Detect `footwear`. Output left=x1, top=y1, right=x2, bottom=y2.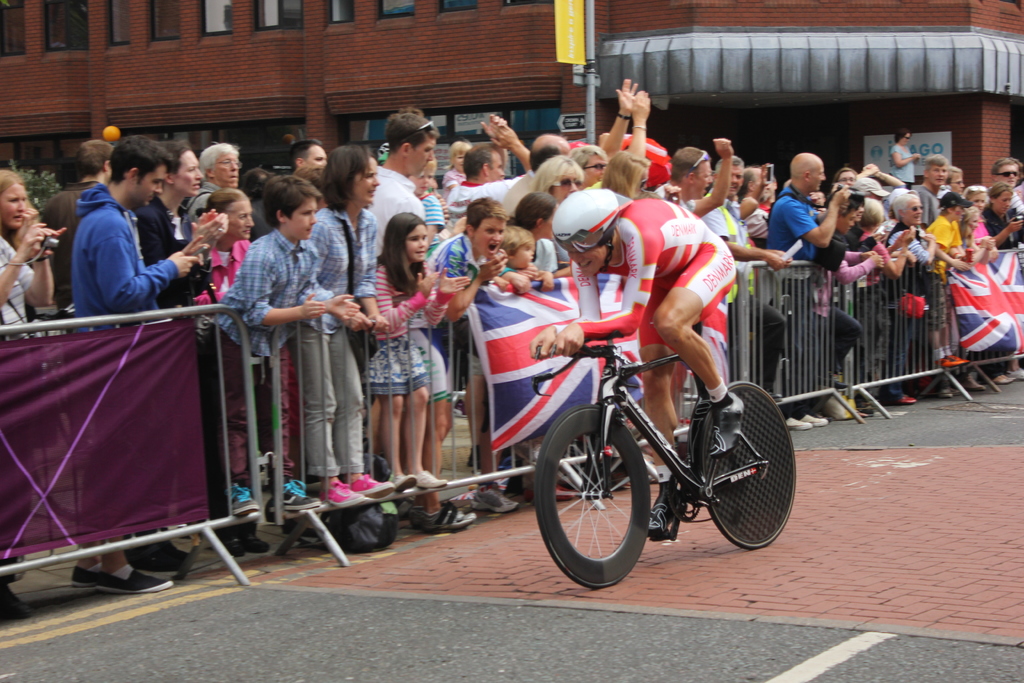
left=950, top=372, right=969, bottom=393.
